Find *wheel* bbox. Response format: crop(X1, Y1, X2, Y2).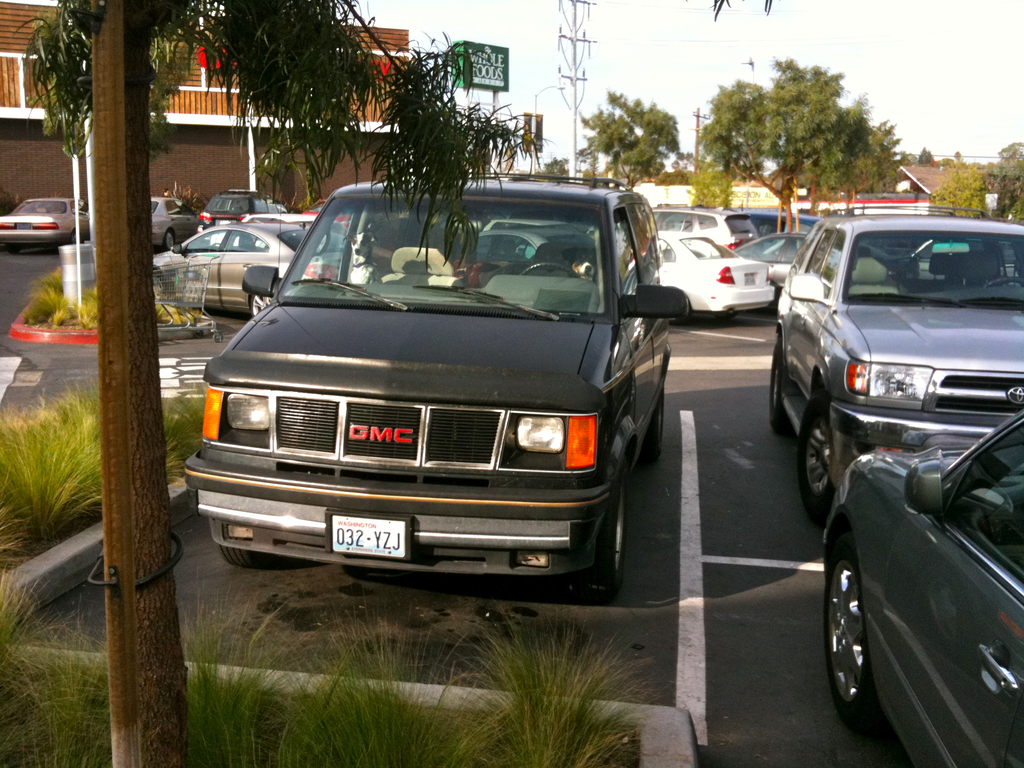
crop(986, 276, 1021, 289).
